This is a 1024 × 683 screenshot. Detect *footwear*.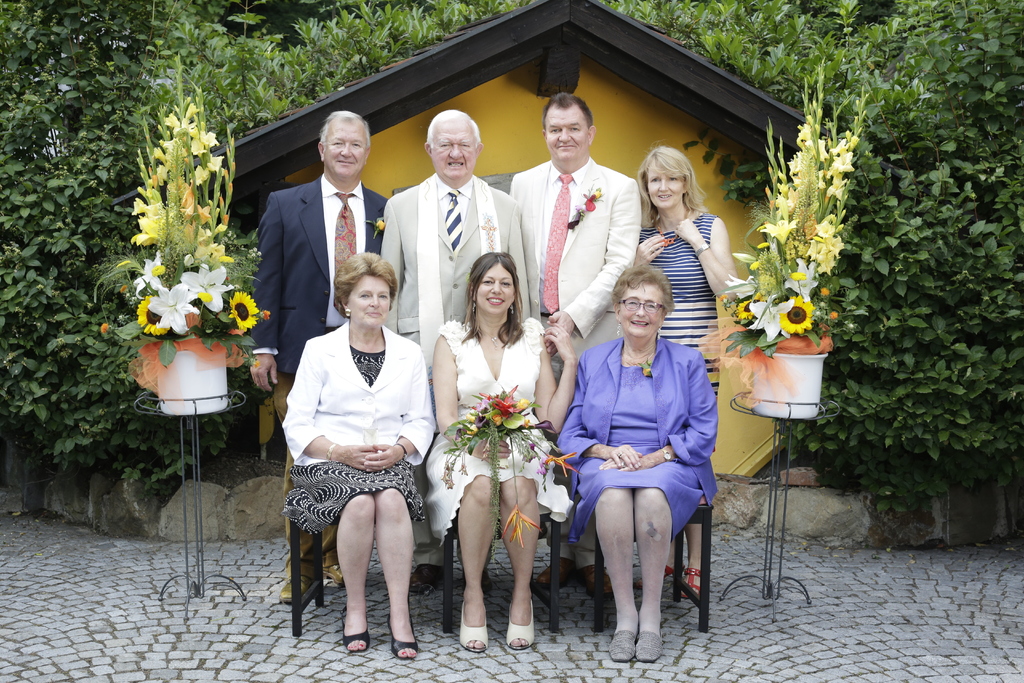
crop(609, 630, 636, 663).
